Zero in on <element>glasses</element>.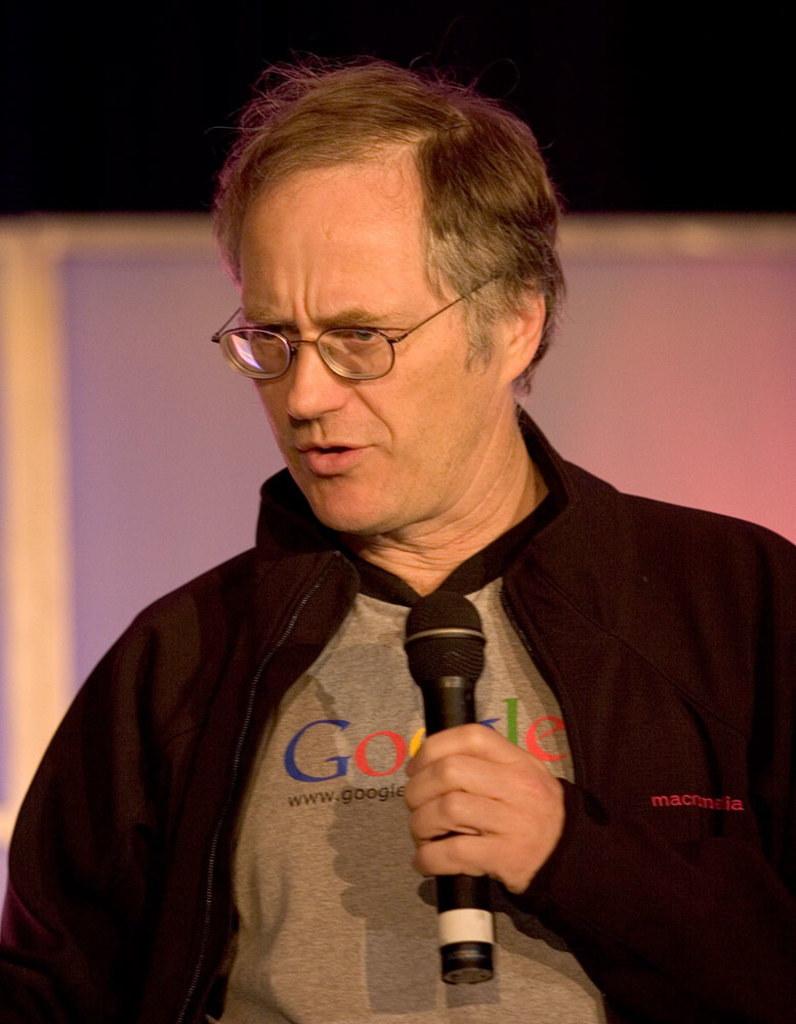
Zeroed in: [x1=210, y1=267, x2=507, y2=384].
